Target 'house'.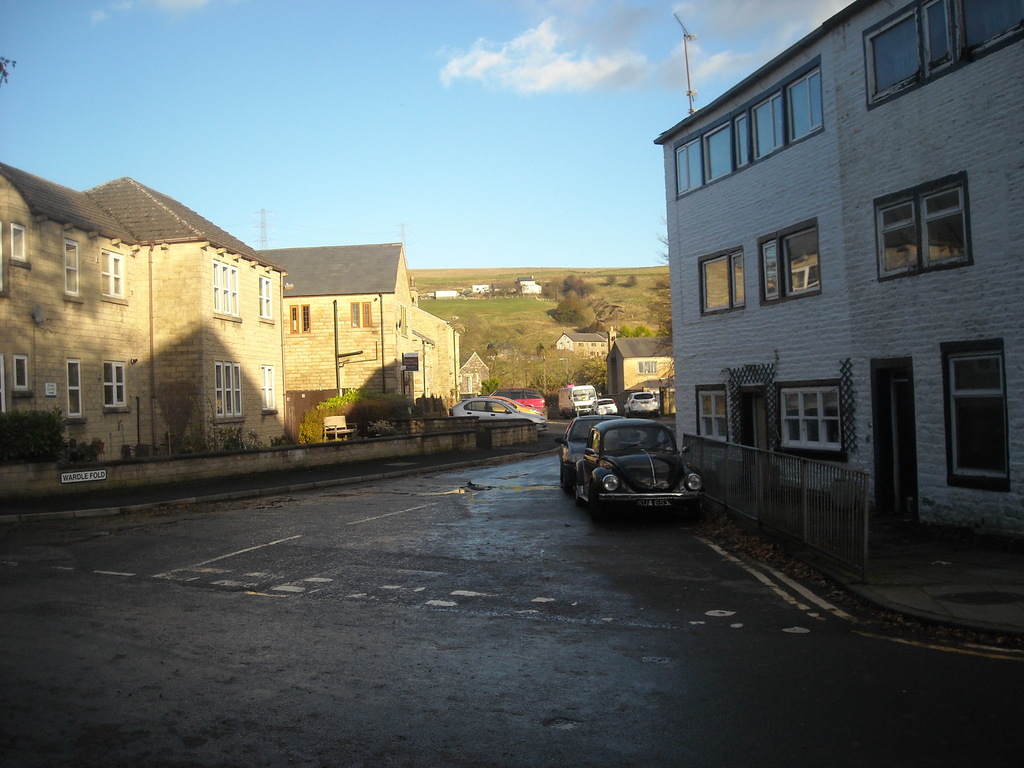
Target region: 411:318:456:410.
